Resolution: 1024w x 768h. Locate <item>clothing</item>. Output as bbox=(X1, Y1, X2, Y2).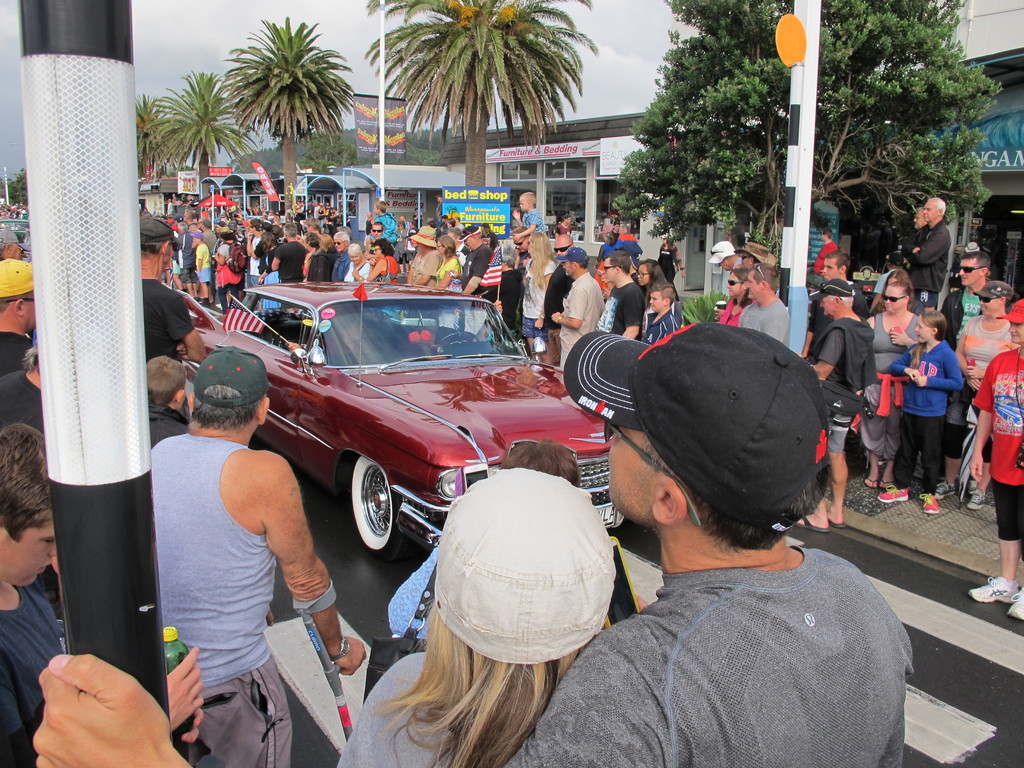
bbox=(518, 216, 545, 236).
